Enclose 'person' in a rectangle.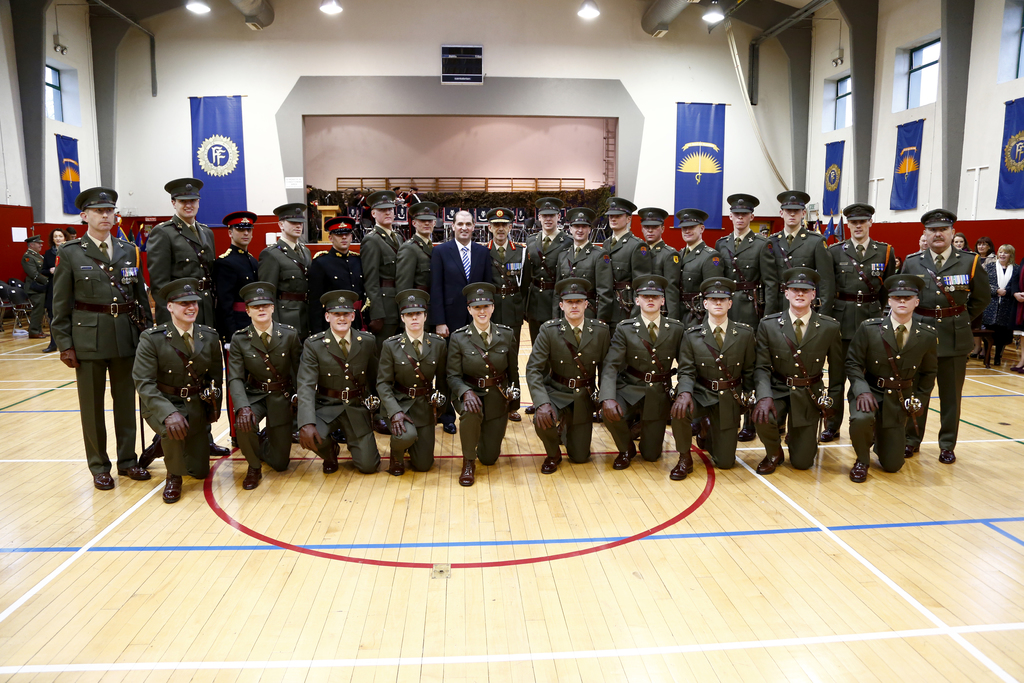
region(845, 271, 937, 482).
